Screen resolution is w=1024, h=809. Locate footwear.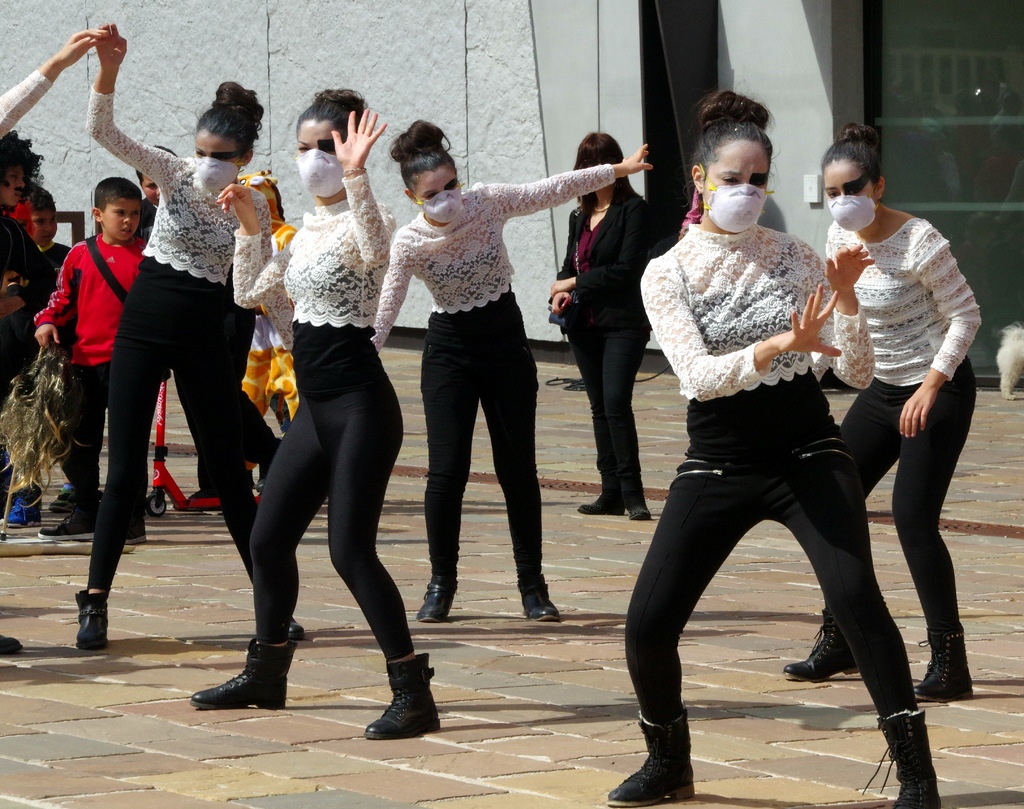
606/708/699/805.
